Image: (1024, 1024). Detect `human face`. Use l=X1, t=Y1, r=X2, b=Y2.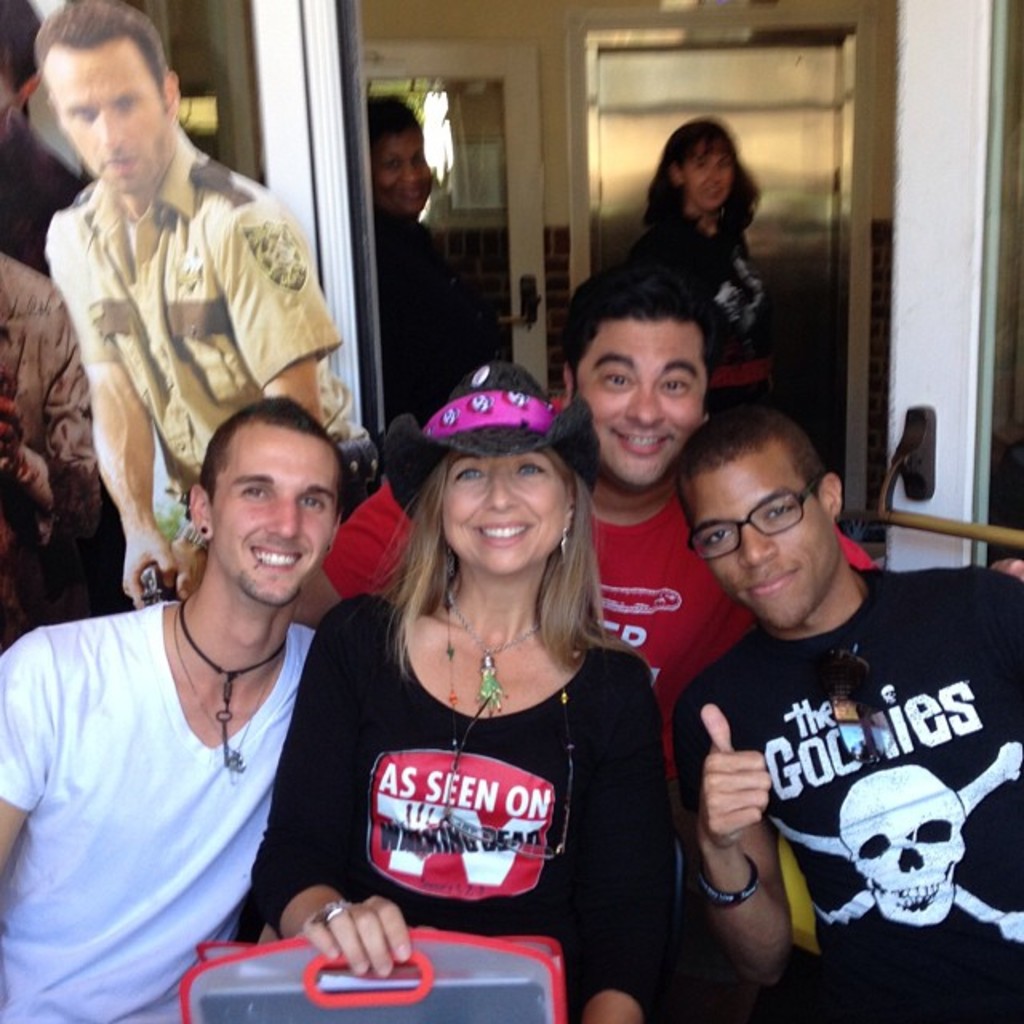
l=440, t=456, r=573, b=566.
